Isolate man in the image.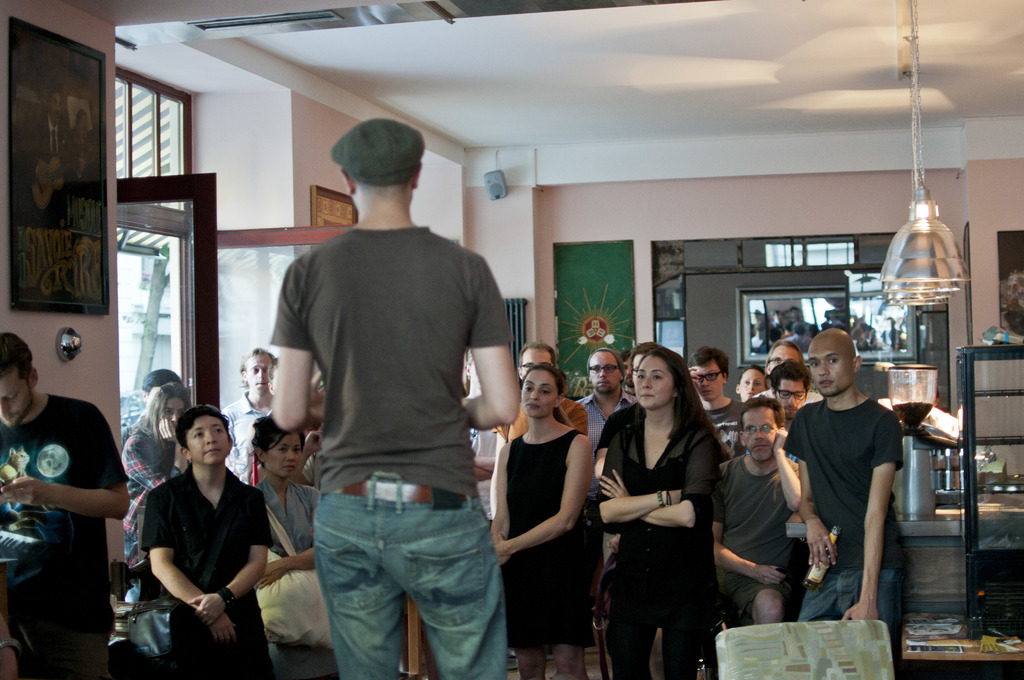
Isolated region: box=[490, 341, 595, 442].
